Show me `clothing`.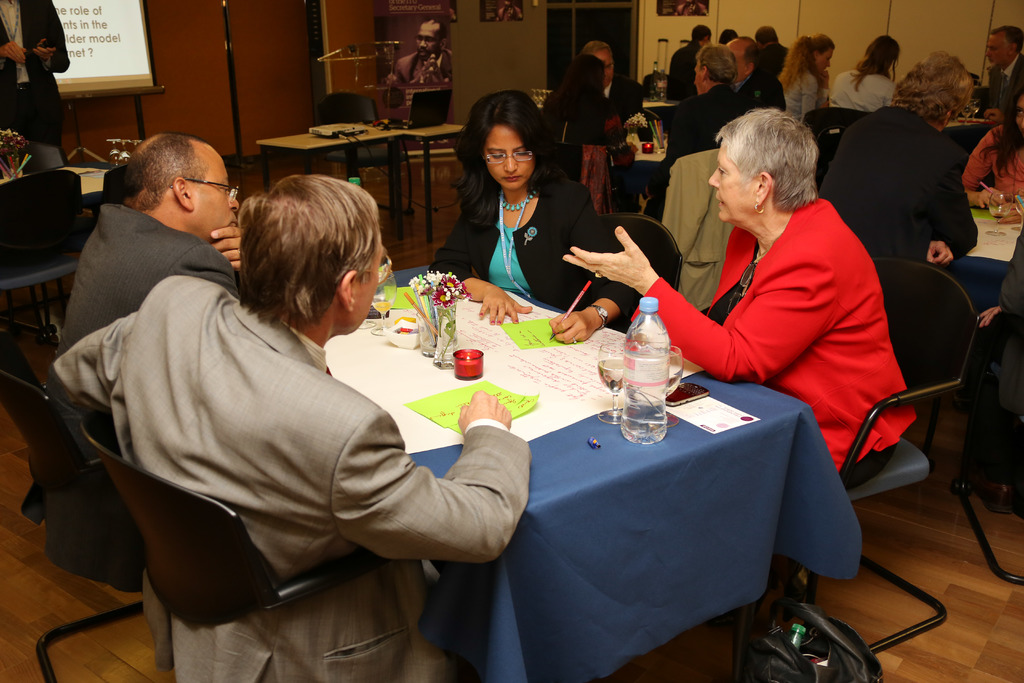
`clothing` is here: region(600, 67, 644, 126).
